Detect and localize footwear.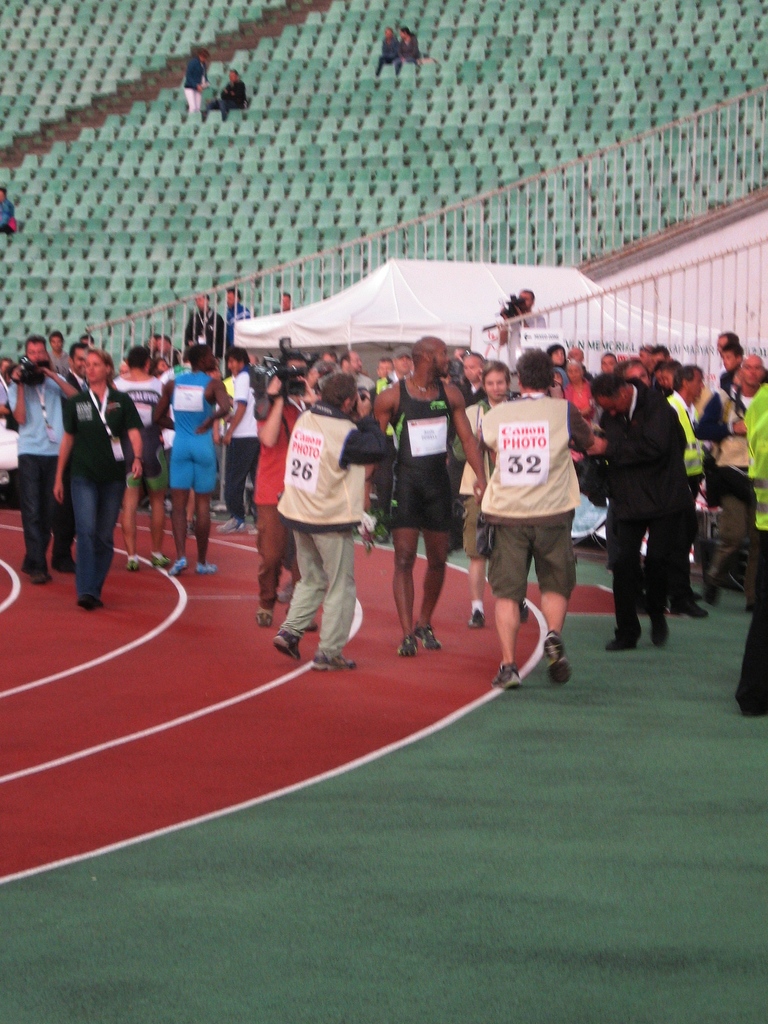
Localized at bbox=(30, 567, 49, 588).
